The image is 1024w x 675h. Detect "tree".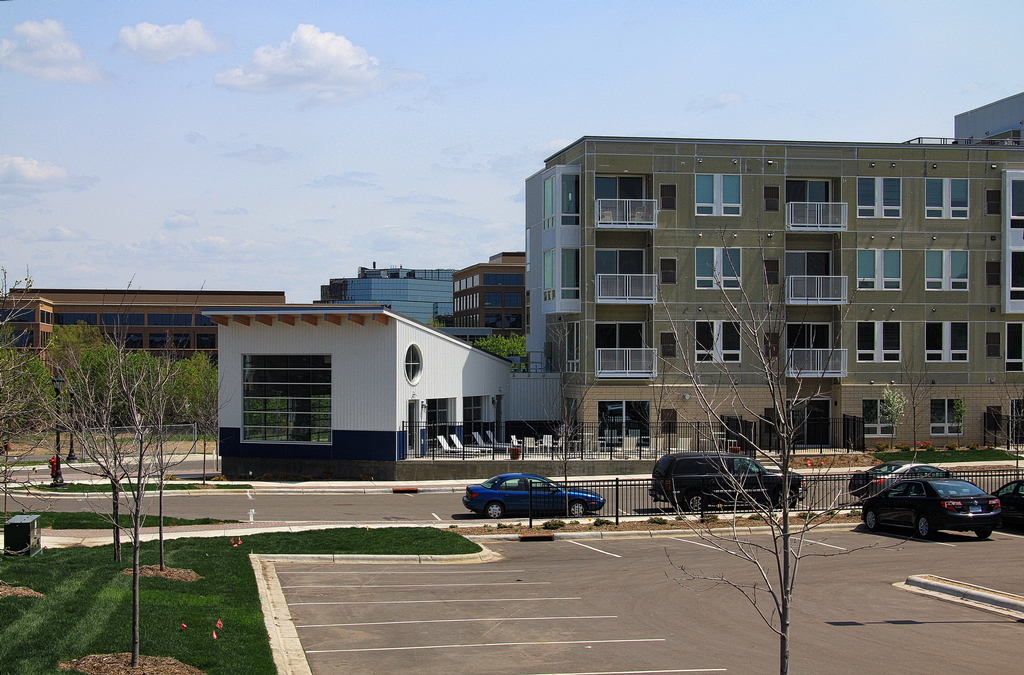
Detection: bbox=[477, 338, 522, 368].
